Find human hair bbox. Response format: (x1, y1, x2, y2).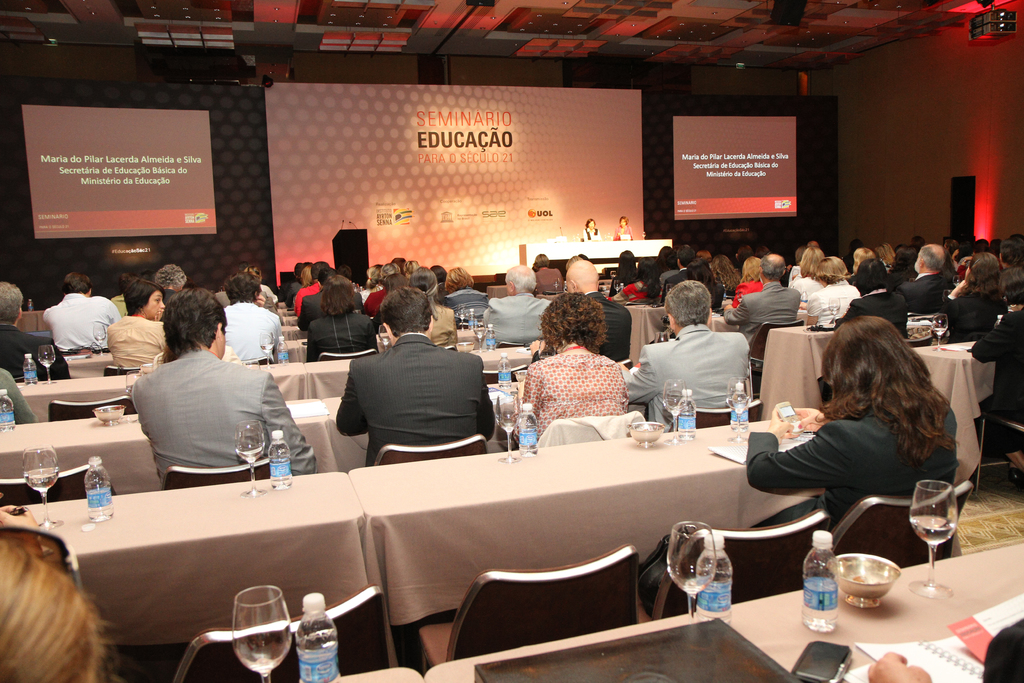
(851, 245, 874, 266).
